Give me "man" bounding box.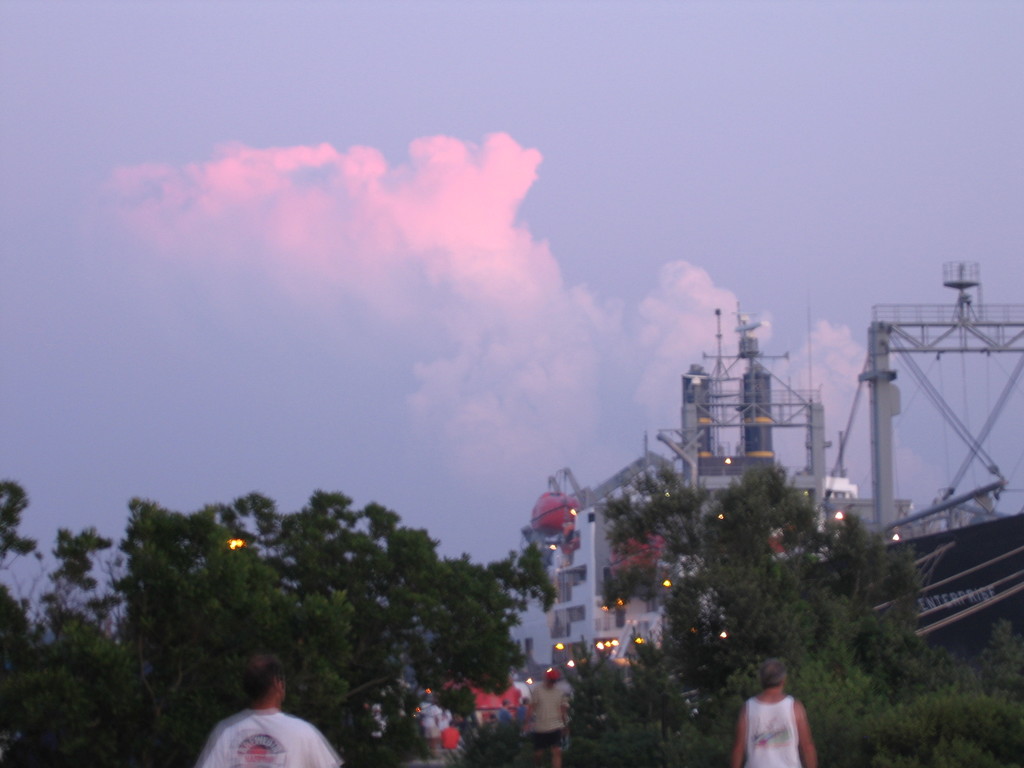
pyautogui.locateOnScreen(740, 671, 821, 767).
